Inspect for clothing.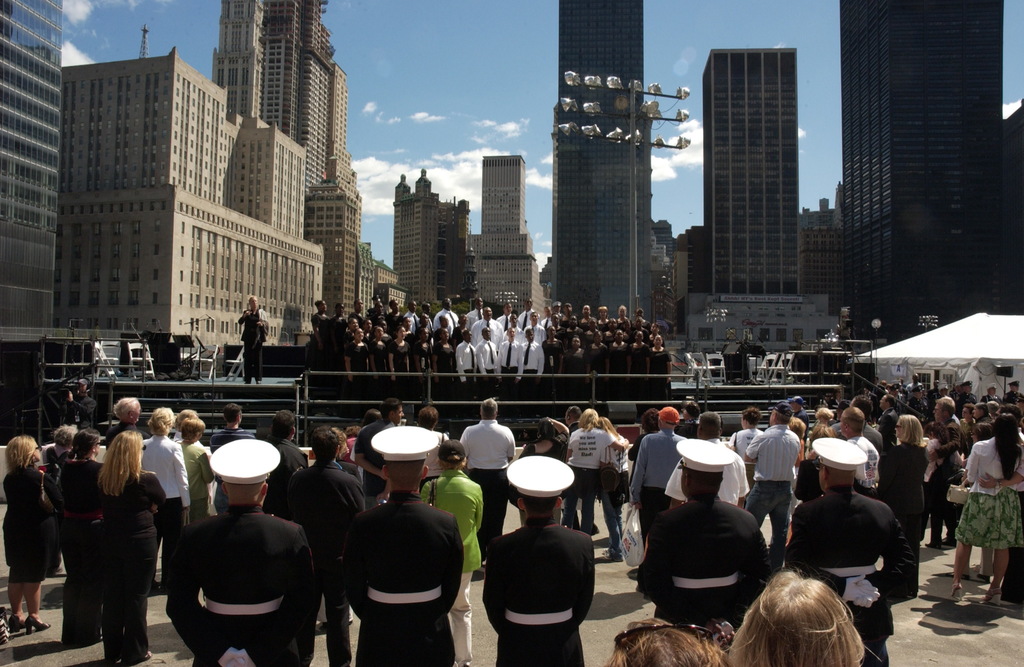
Inspection: 543/317/553/332.
